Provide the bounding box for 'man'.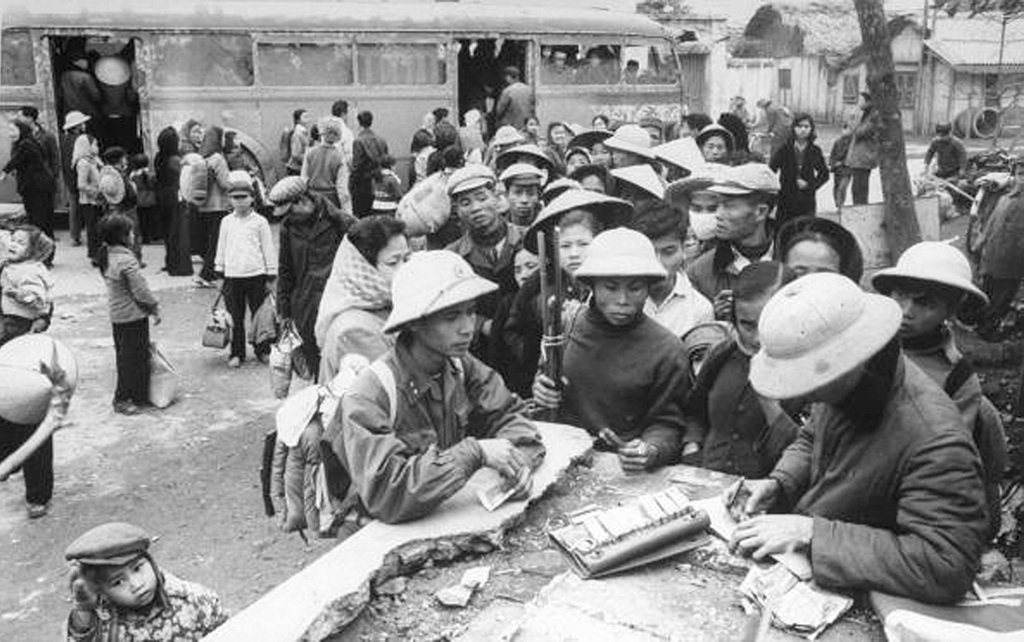
(x1=448, y1=164, x2=530, y2=280).
